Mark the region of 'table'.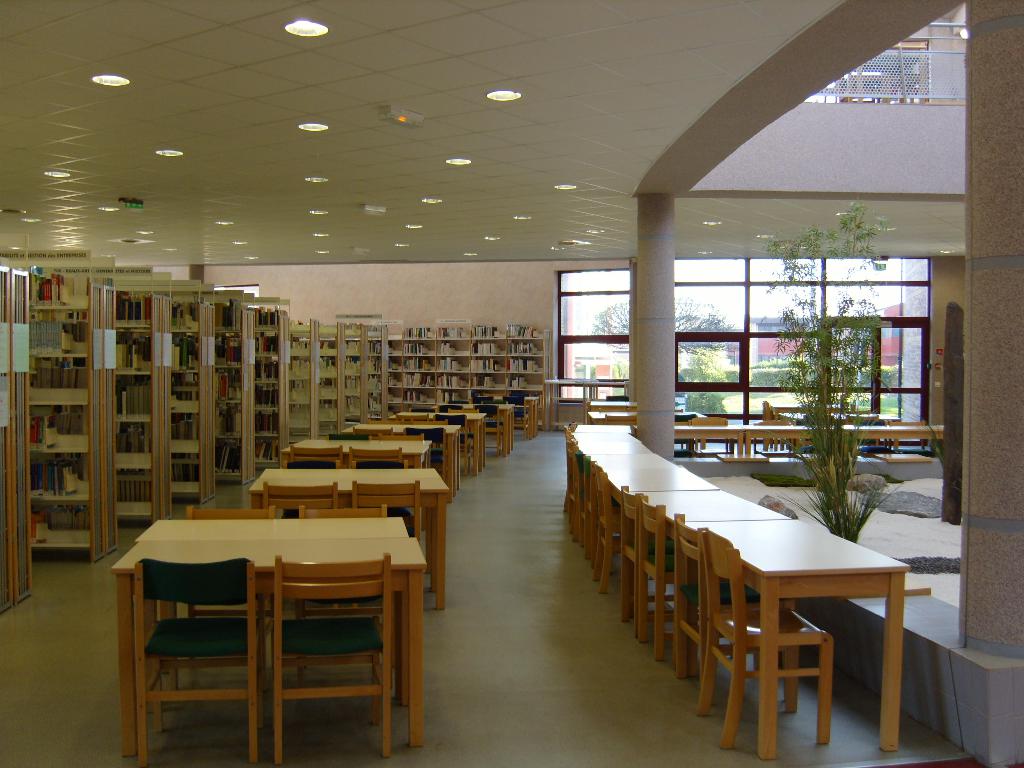
Region: [left=250, top=477, right=445, bottom=609].
